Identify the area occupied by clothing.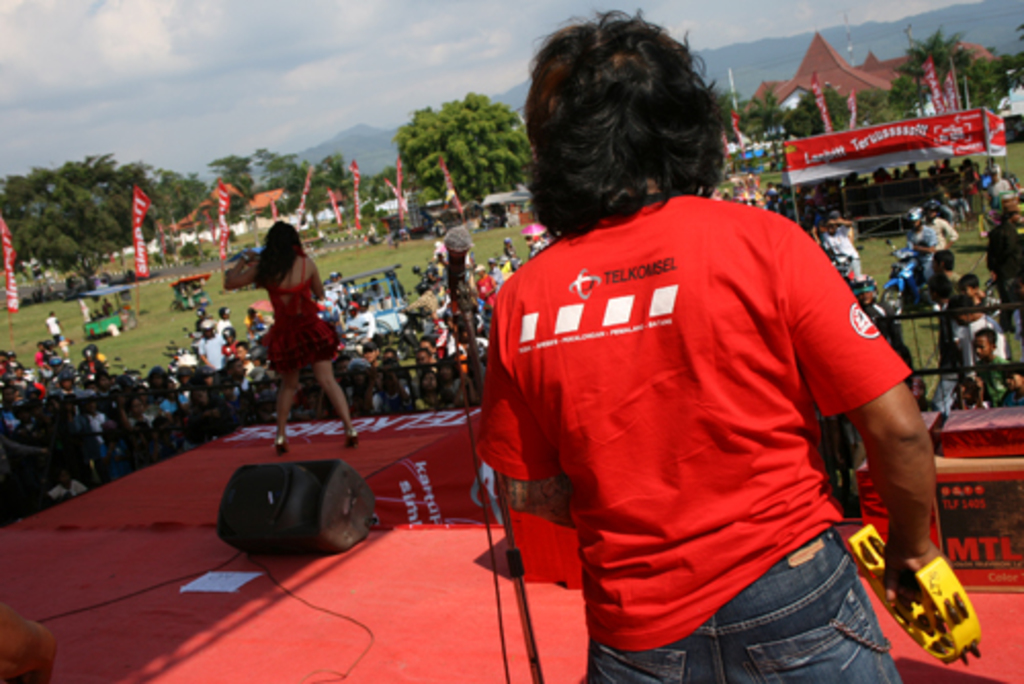
Area: Rect(836, 227, 860, 303).
